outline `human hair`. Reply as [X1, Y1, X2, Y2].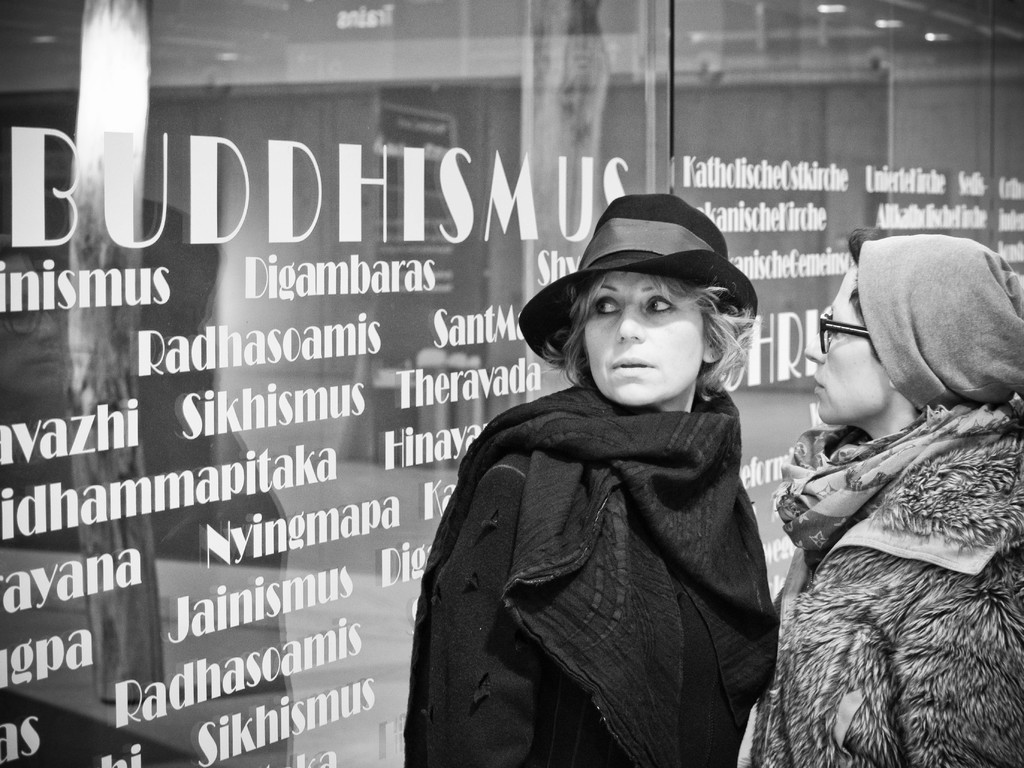
[543, 269, 765, 393].
